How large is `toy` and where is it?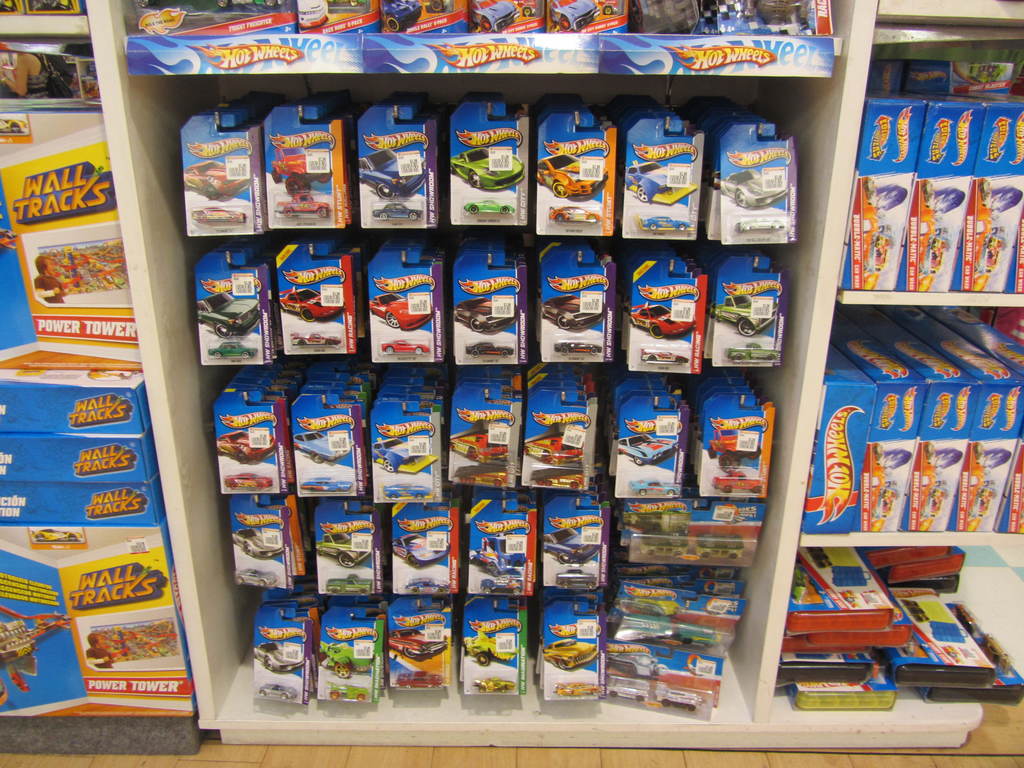
Bounding box: {"x1": 708, "y1": 467, "x2": 761, "y2": 497}.
